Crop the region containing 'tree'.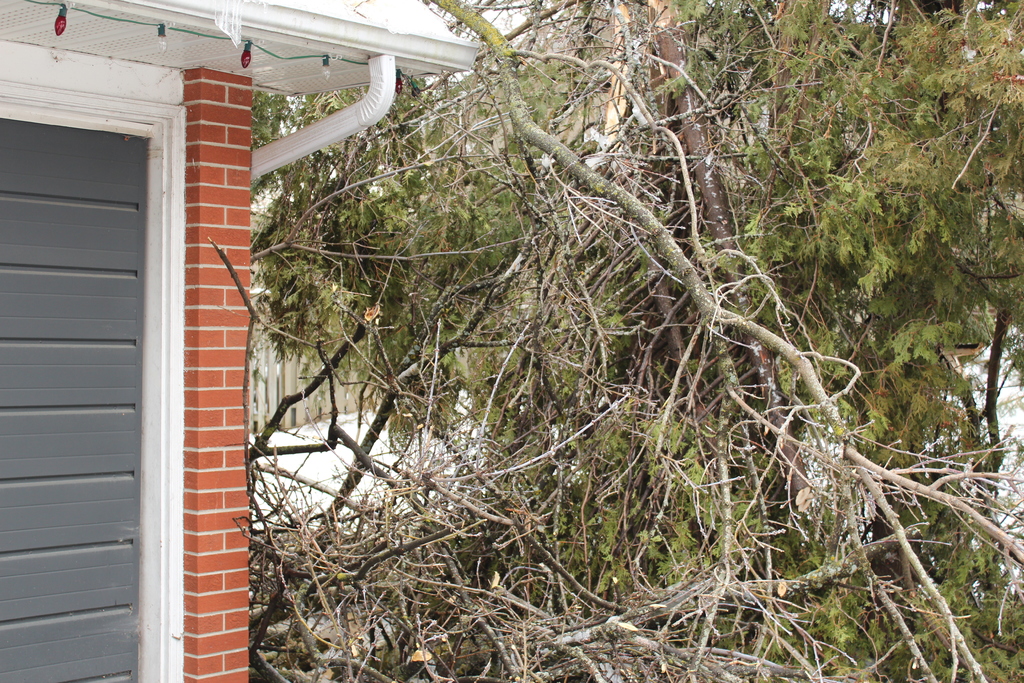
Crop region: detection(251, 0, 1023, 682).
